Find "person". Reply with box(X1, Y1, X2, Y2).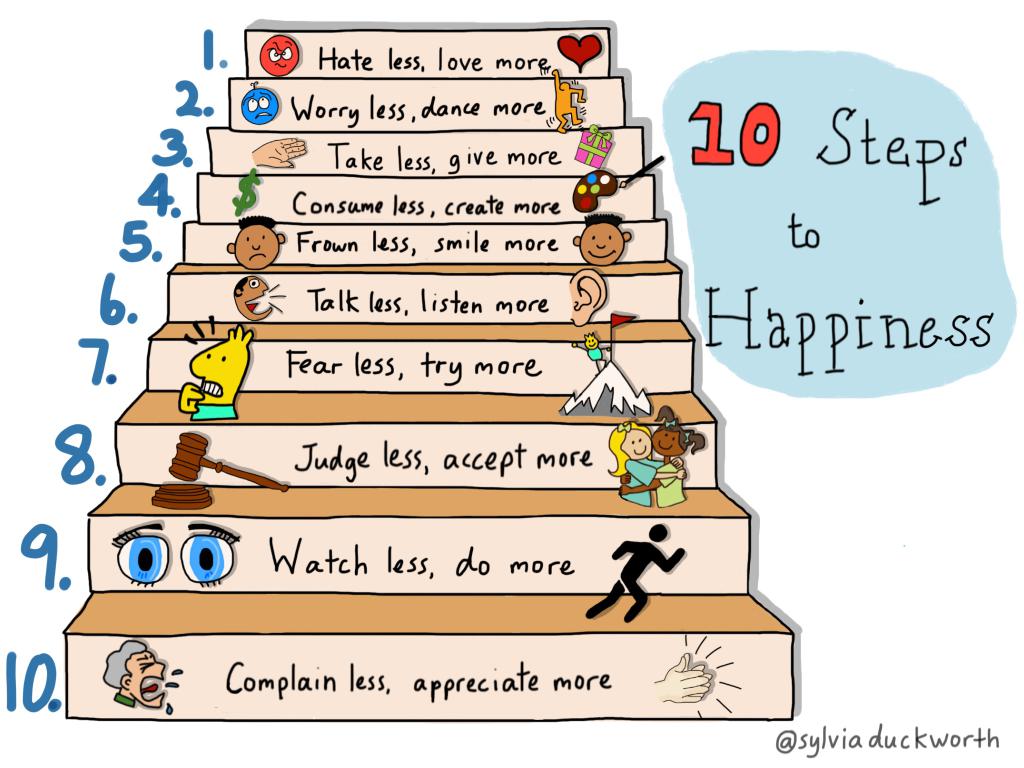
box(588, 525, 684, 639).
